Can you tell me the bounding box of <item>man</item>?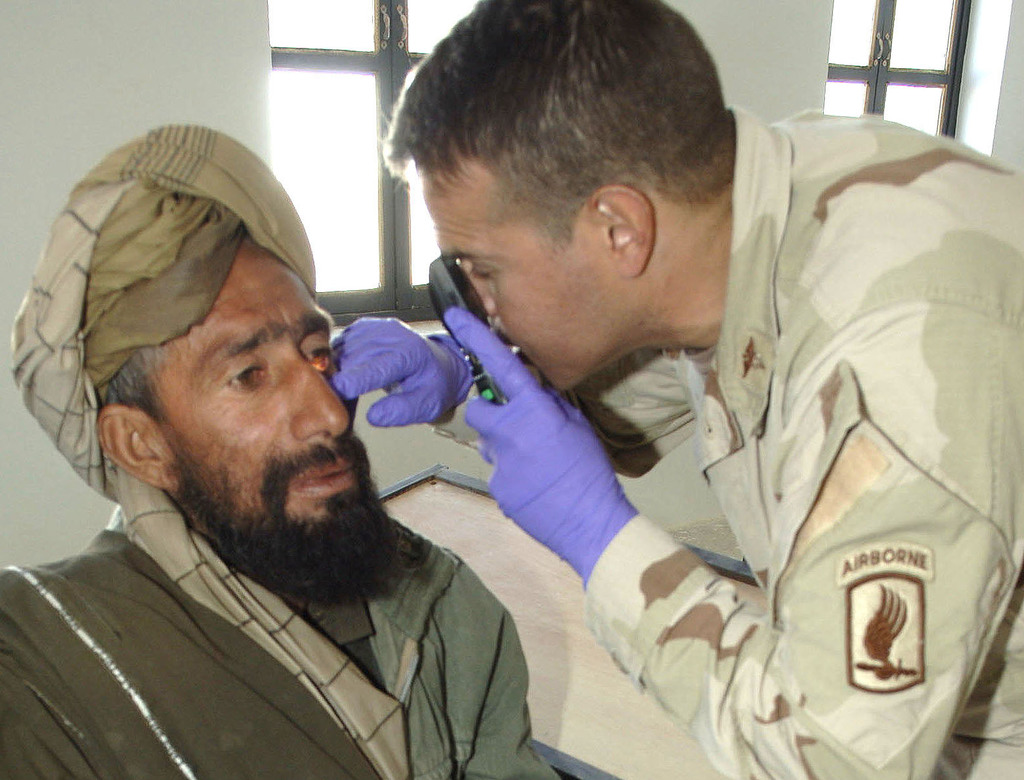
{"left": 328, "top": 0, "right": 1023, "bottom": 779}.
